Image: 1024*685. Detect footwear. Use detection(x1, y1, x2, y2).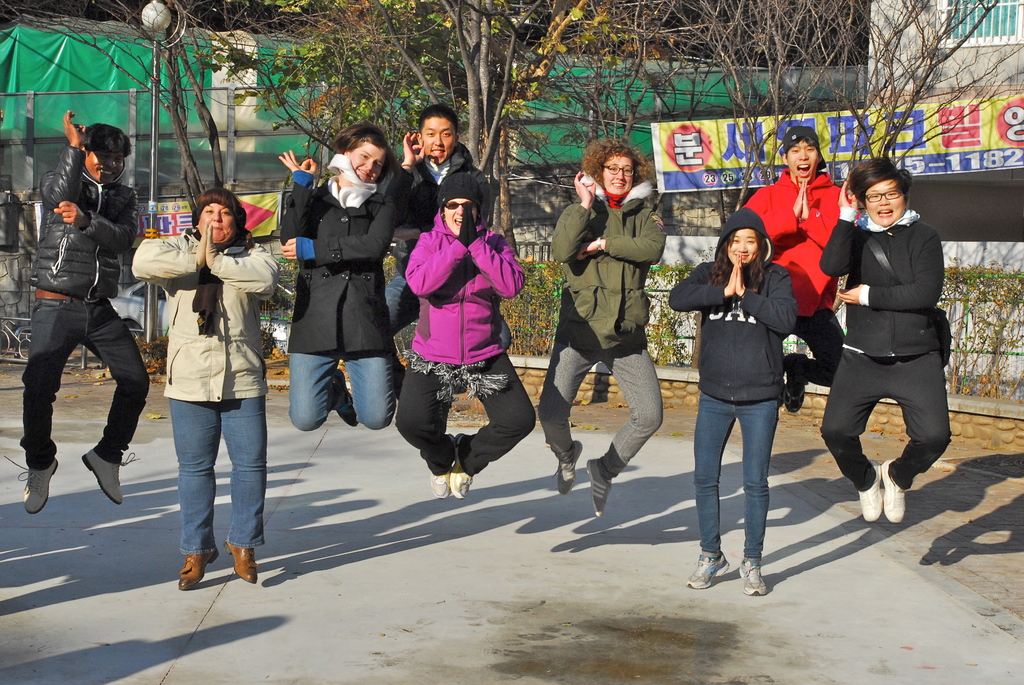
detection(82, 436, 134, 501).
